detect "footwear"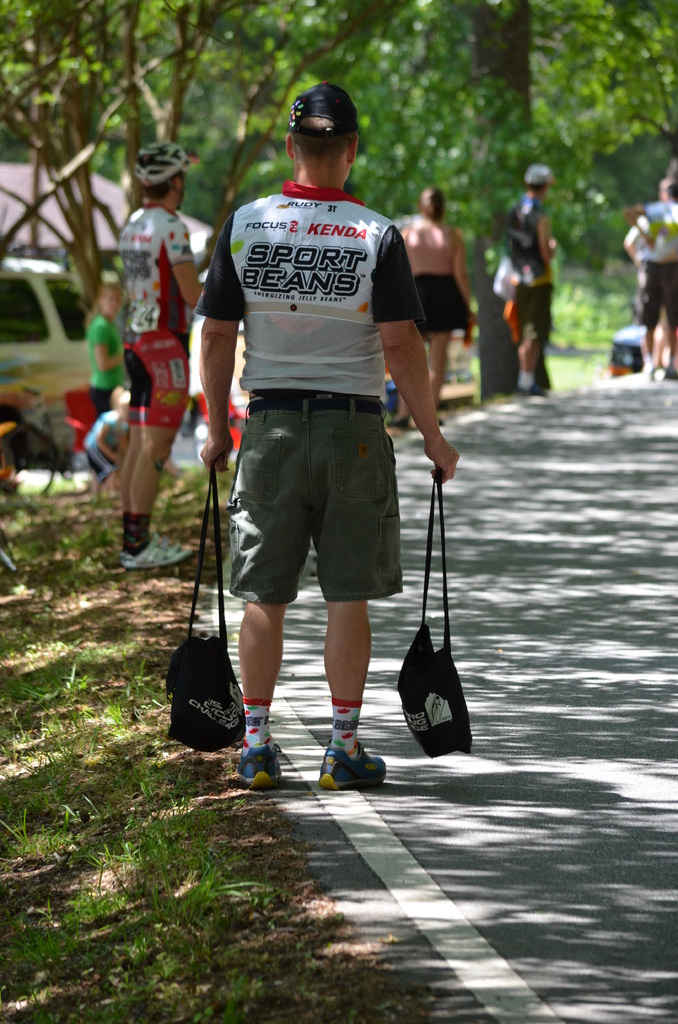
<region>233, 743, 287, 783</region>
